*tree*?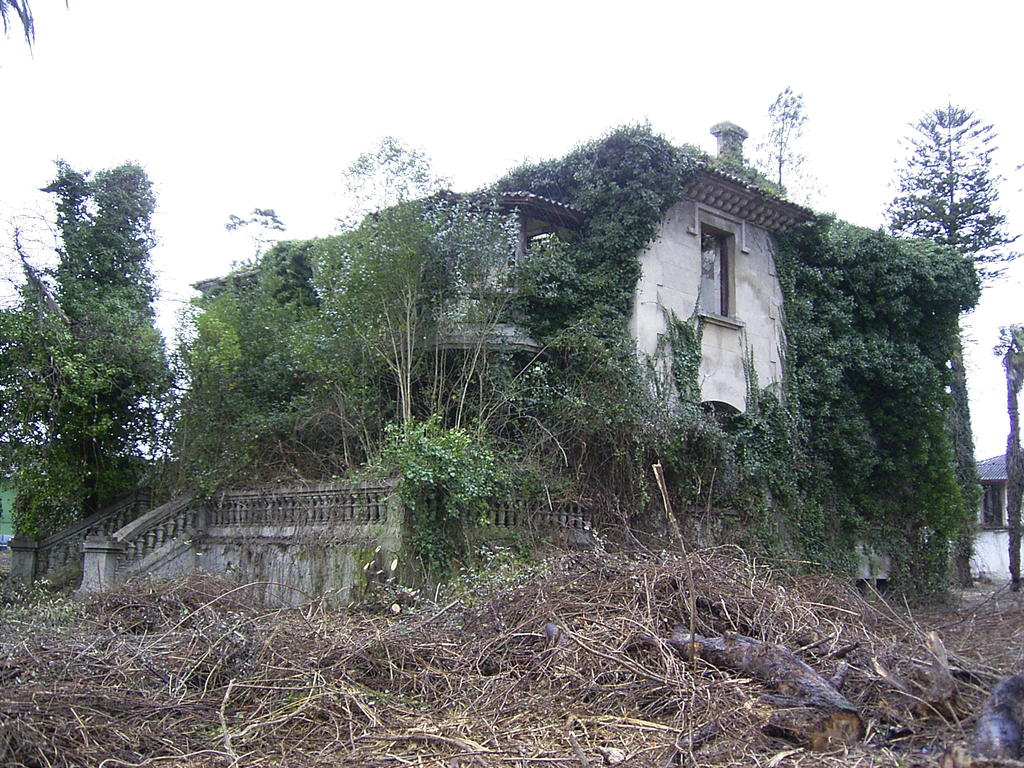
{"x1": 0, "y1": 195, "x2": 58, "y2": 512}
